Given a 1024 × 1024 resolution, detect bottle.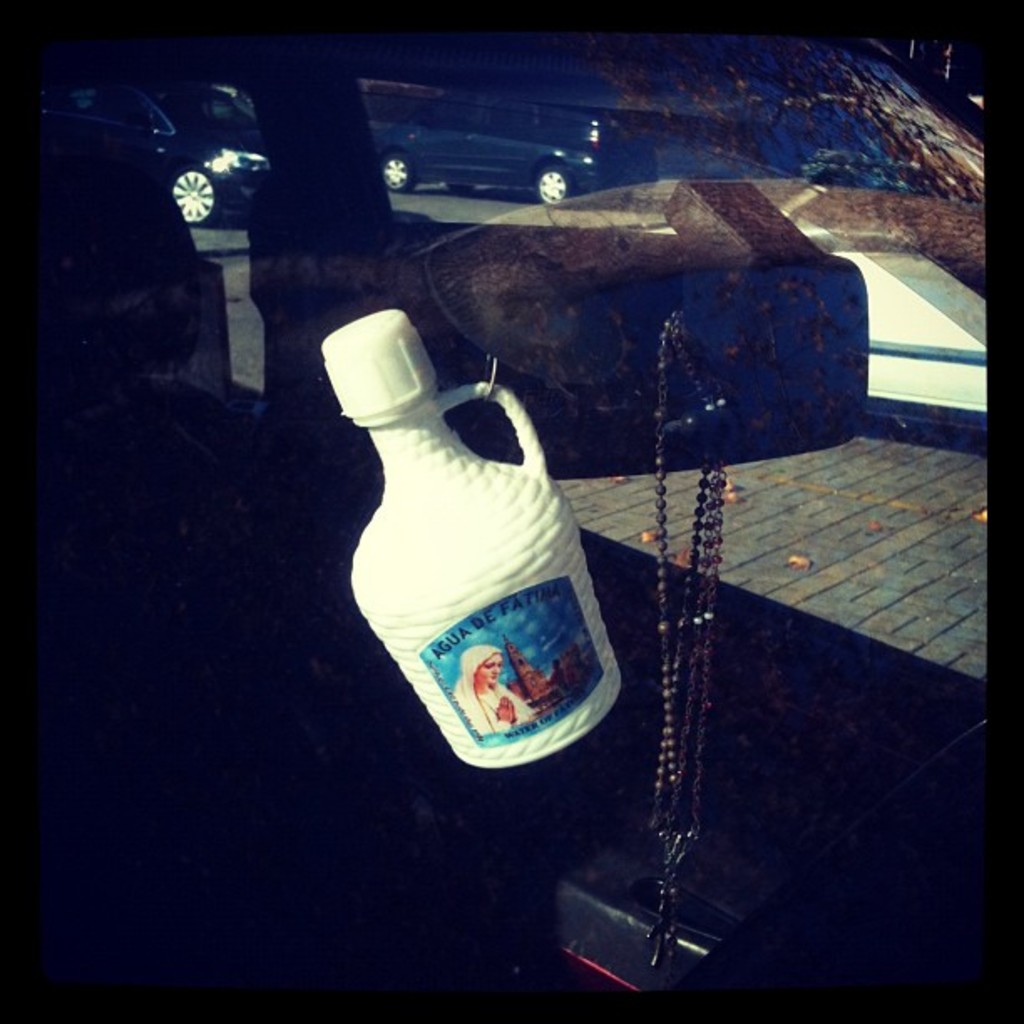
318:294:627:791.
